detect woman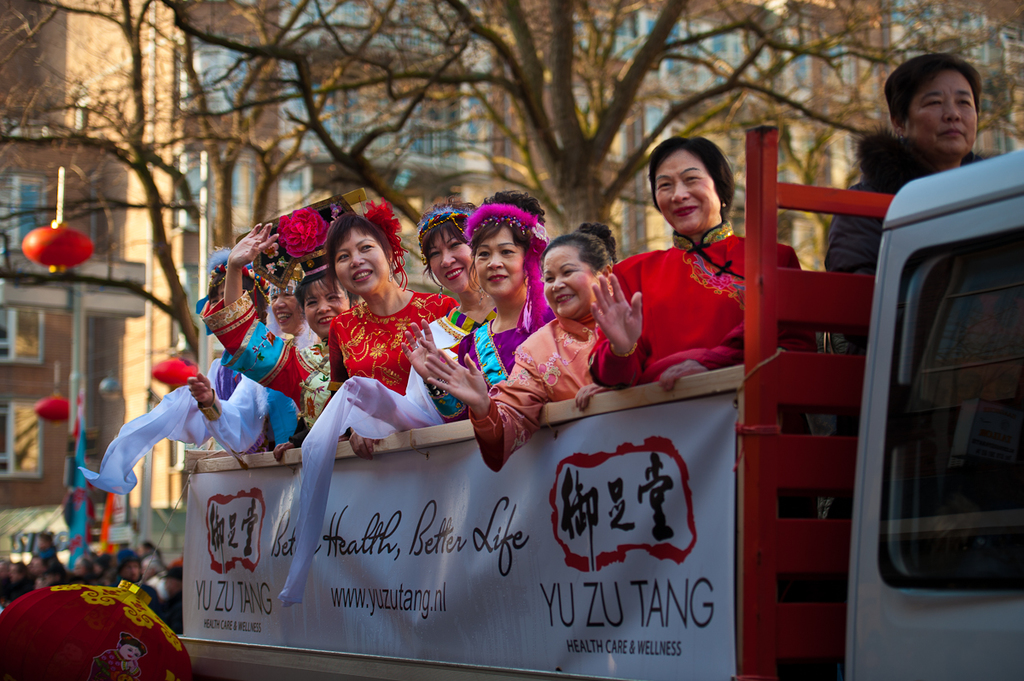
410, 212, 583, 472
